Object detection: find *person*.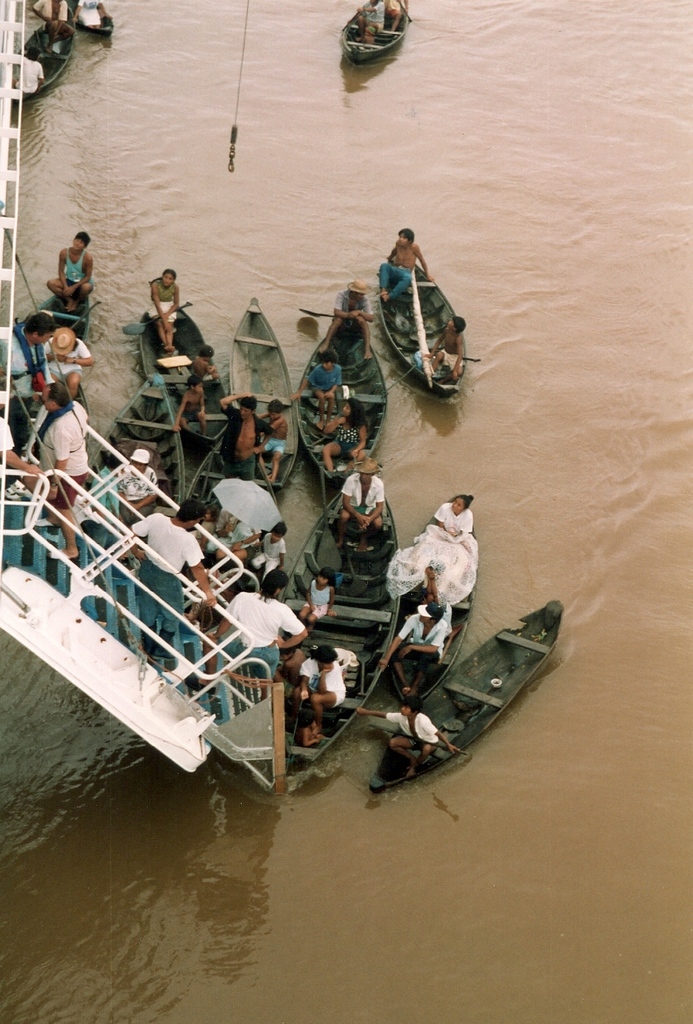
bbox(126, 499, 217, 668).
